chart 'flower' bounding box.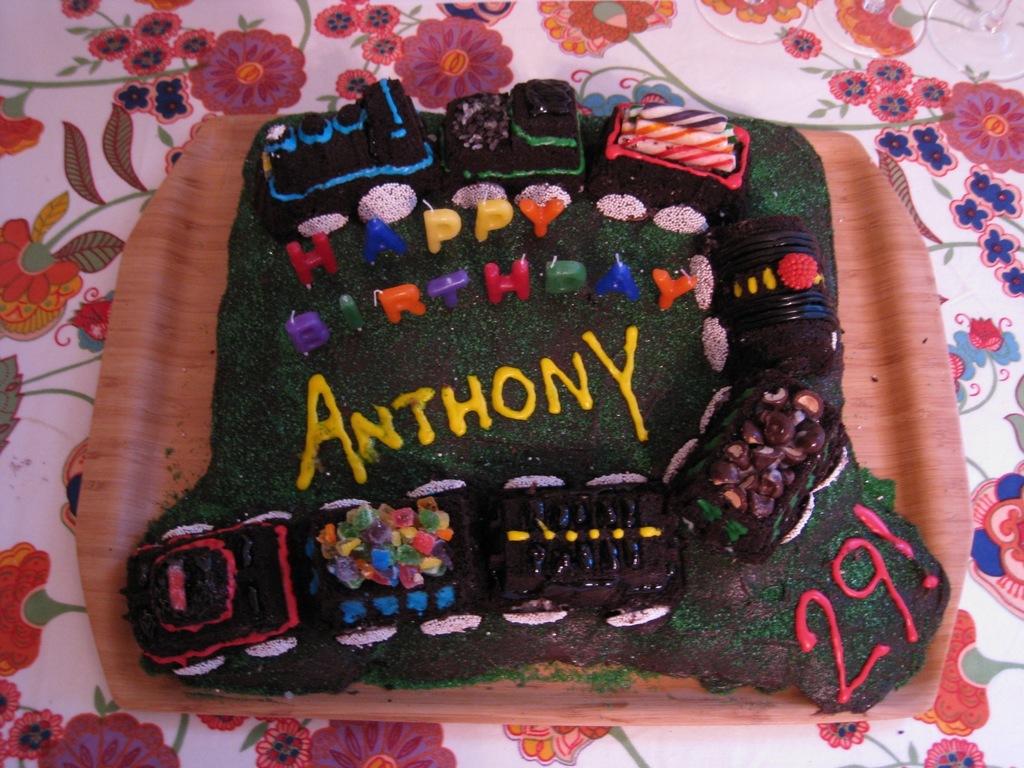
Charted: [left=819, top=724, right=867, bottom=749].
